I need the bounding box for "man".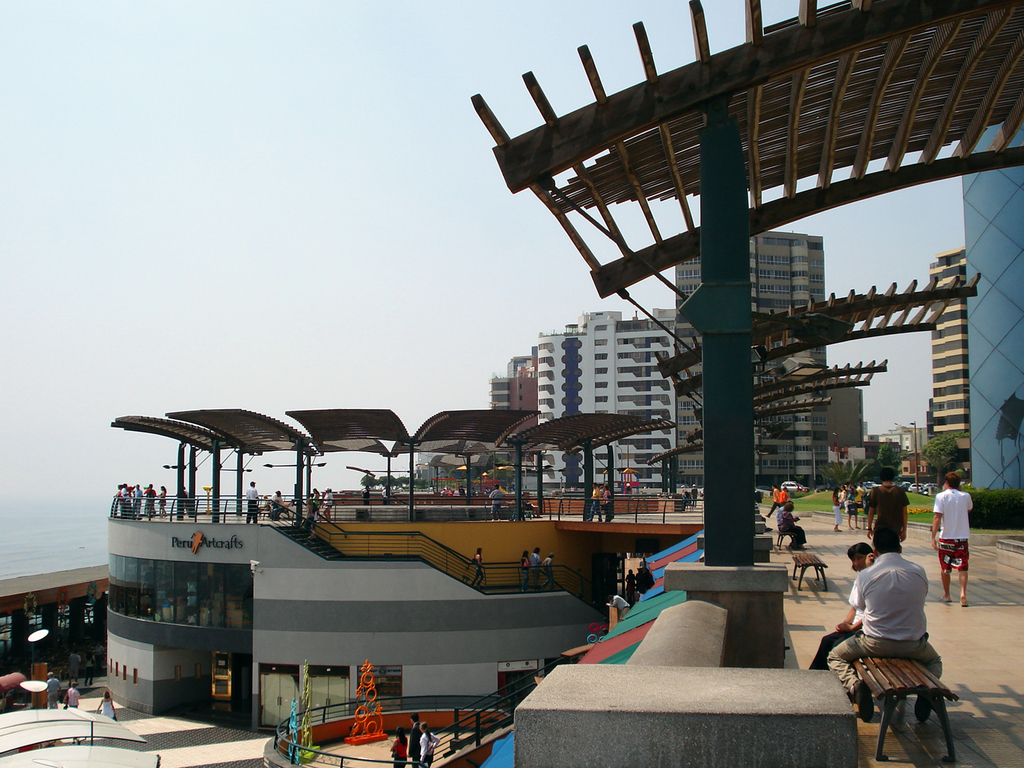
Here it is: bbox=[541, 550, 561, 592].
